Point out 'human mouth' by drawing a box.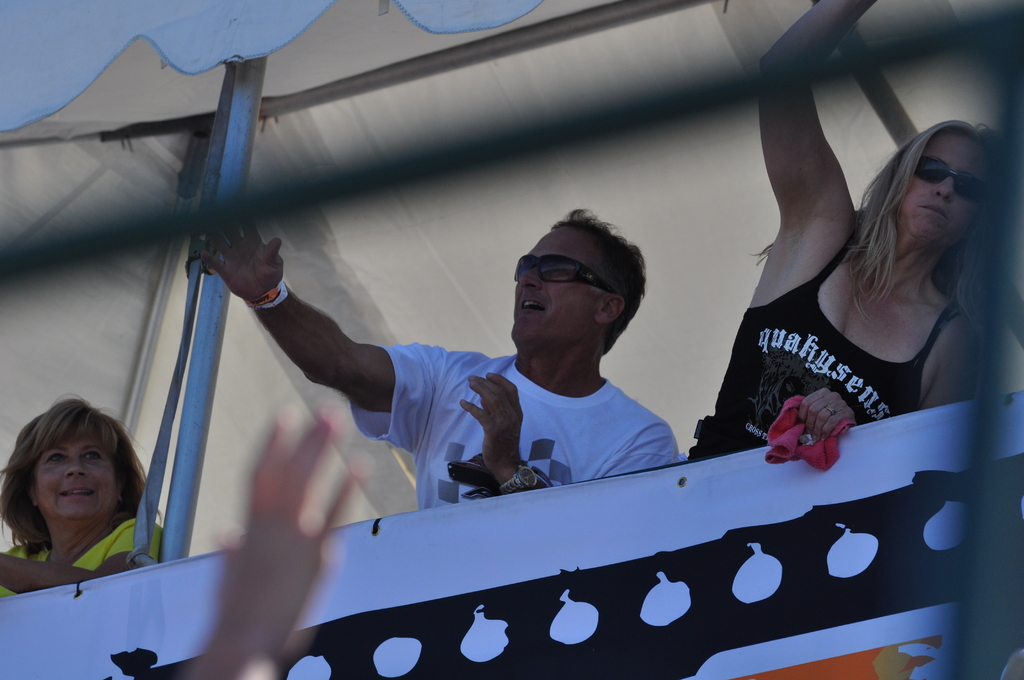
[511,292,551,323].
